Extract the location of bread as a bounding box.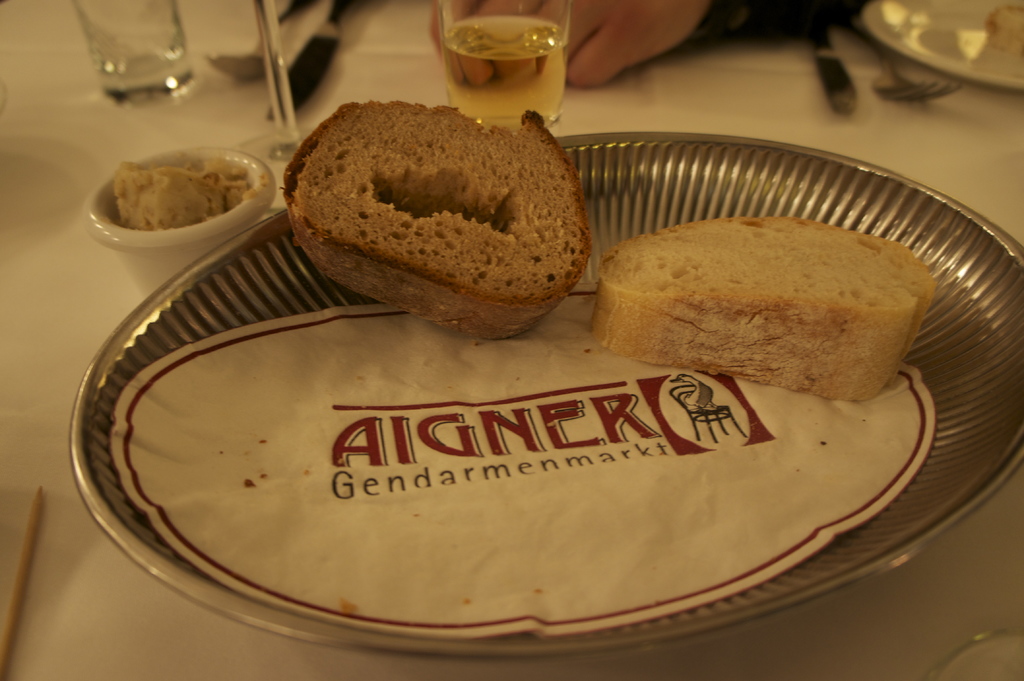
<region>285, 111, 581, 337</region>.
